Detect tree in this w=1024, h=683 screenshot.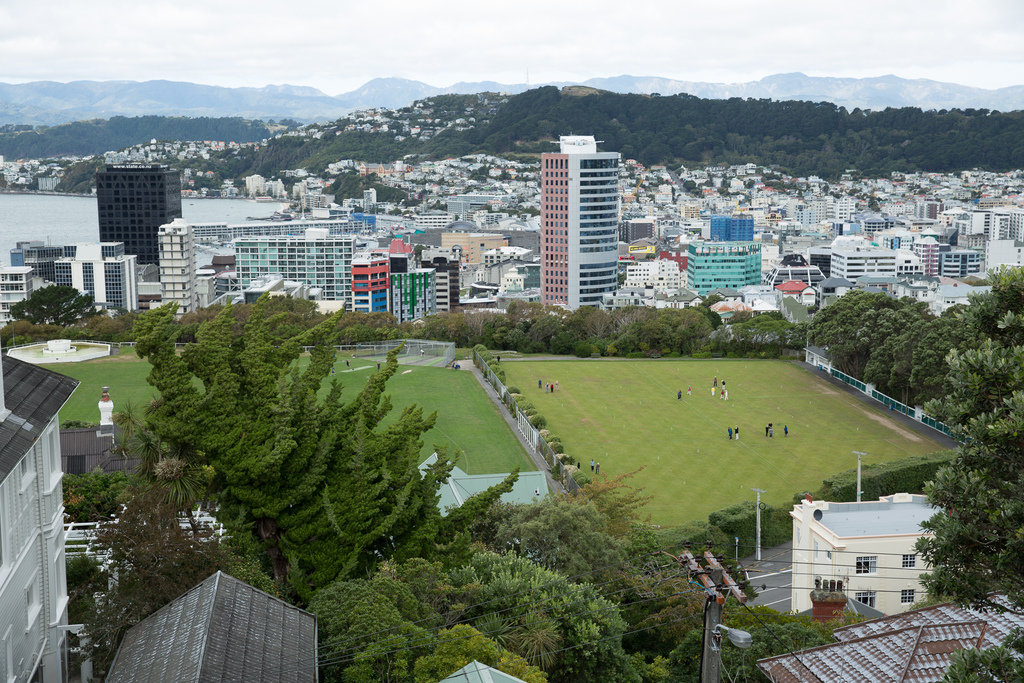
Detection: Rect(932, 431, 1008, 612).
